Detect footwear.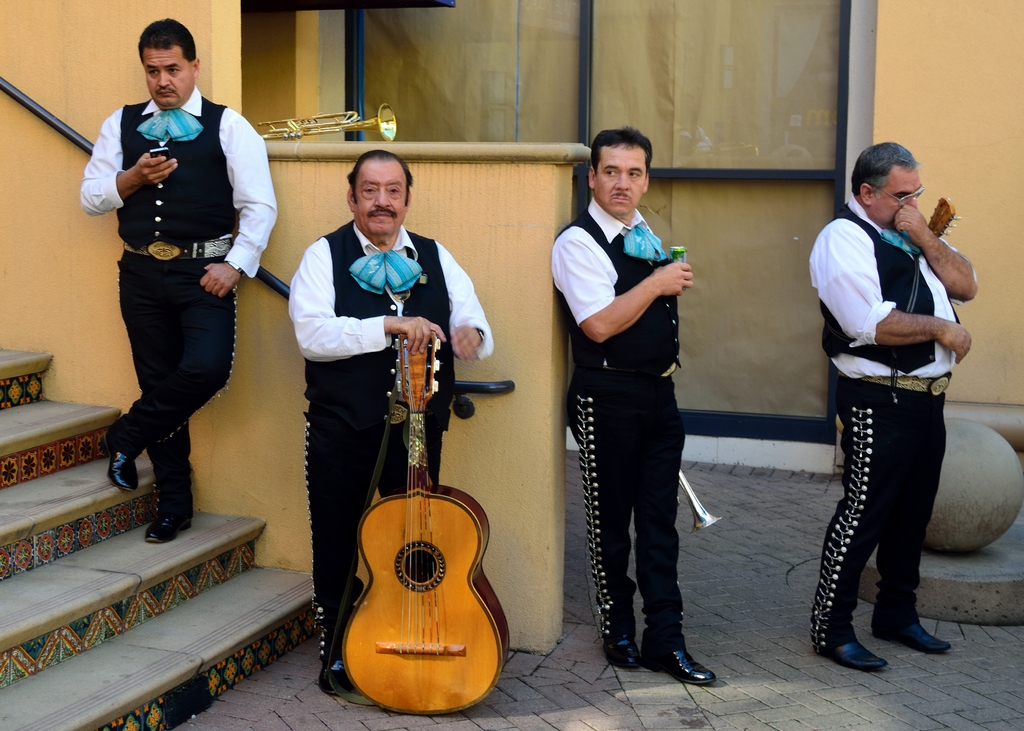
Detected at rect(144, 510, 192, 543).
